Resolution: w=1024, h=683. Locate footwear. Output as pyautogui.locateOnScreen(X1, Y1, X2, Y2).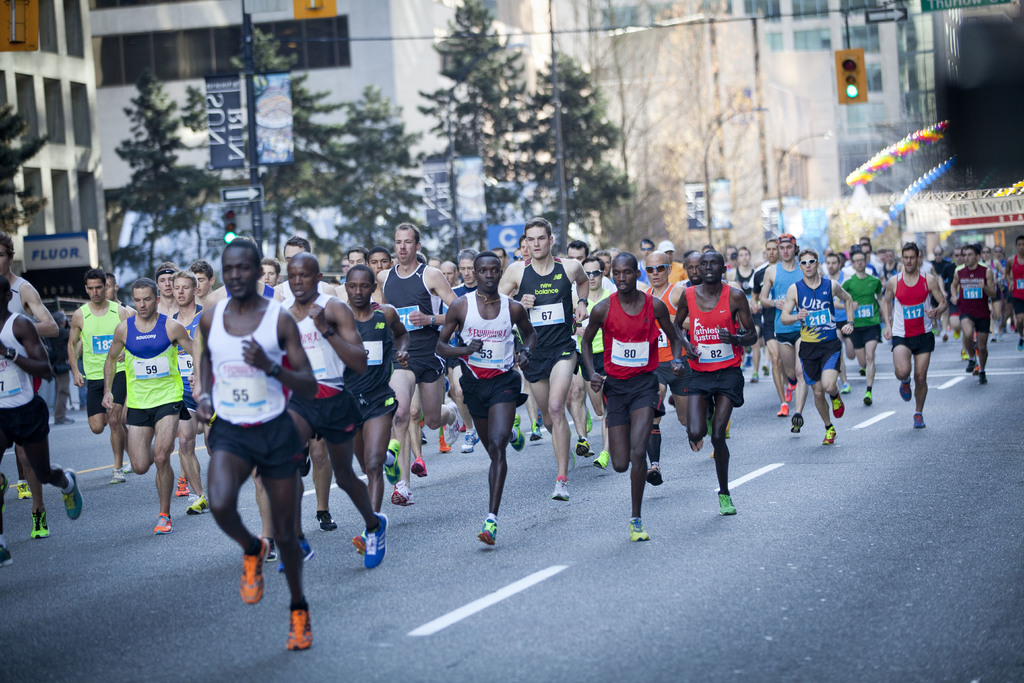
pyautogui.locateOnScreen(441, 436, 452, 453).
